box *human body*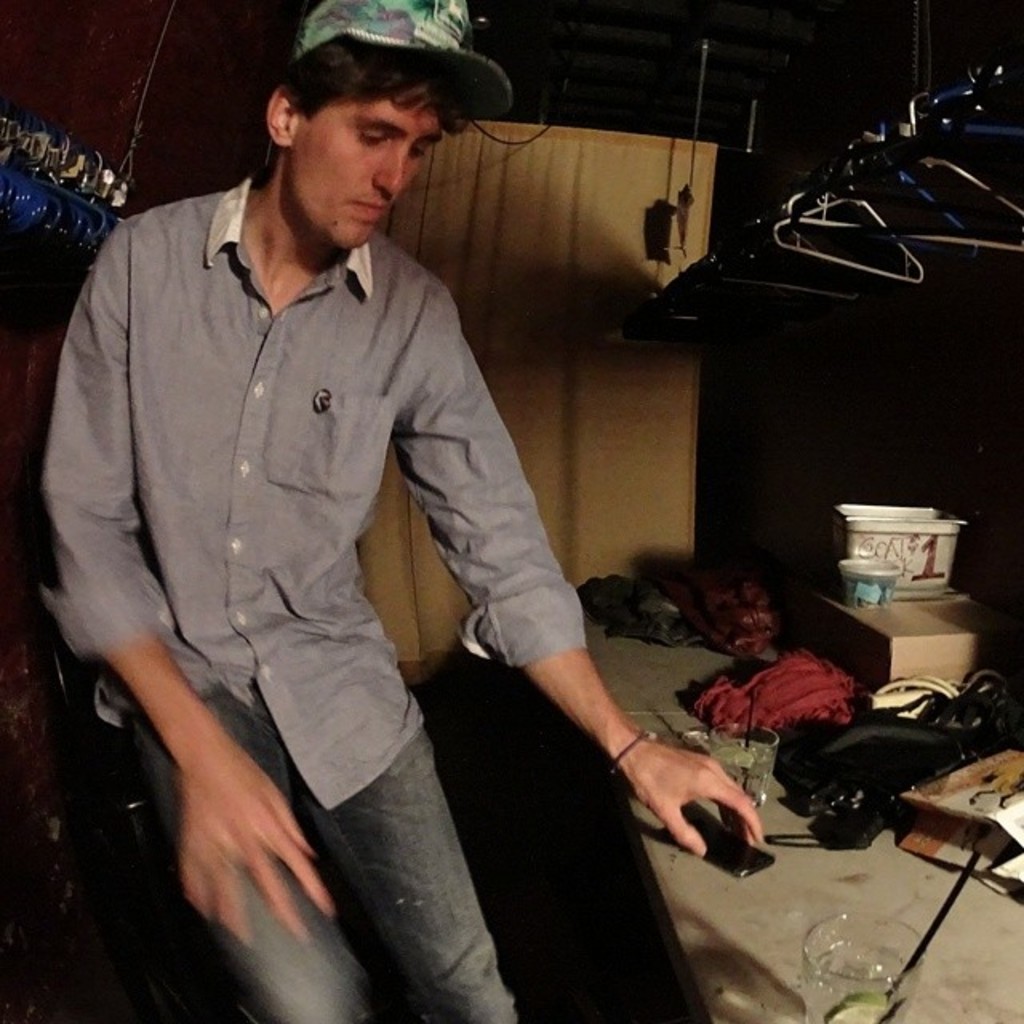
bbox=[27, 5, 766, 1021]
